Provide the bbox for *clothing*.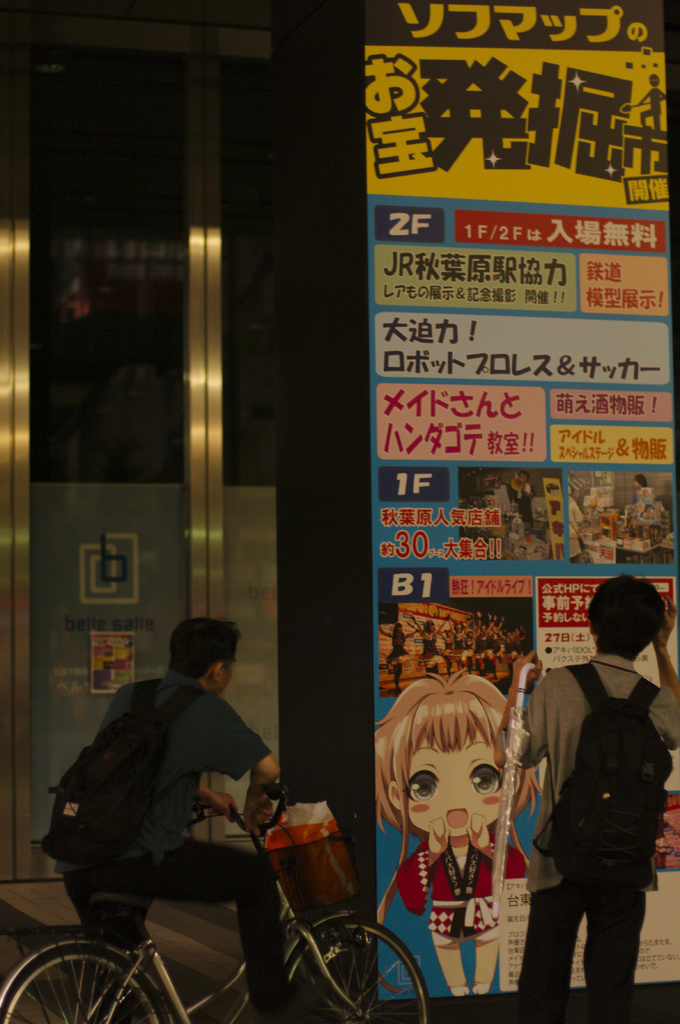
Rect(622, 488, 651, 521).
